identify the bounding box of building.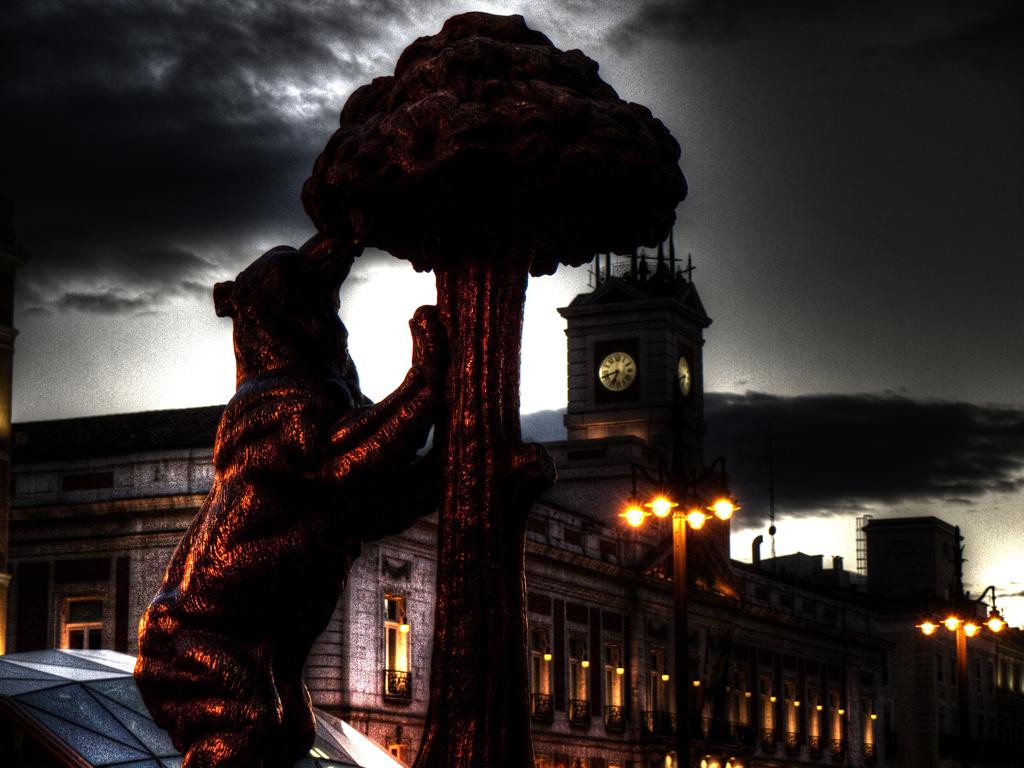
detection(965, 600, 1002, 767).
